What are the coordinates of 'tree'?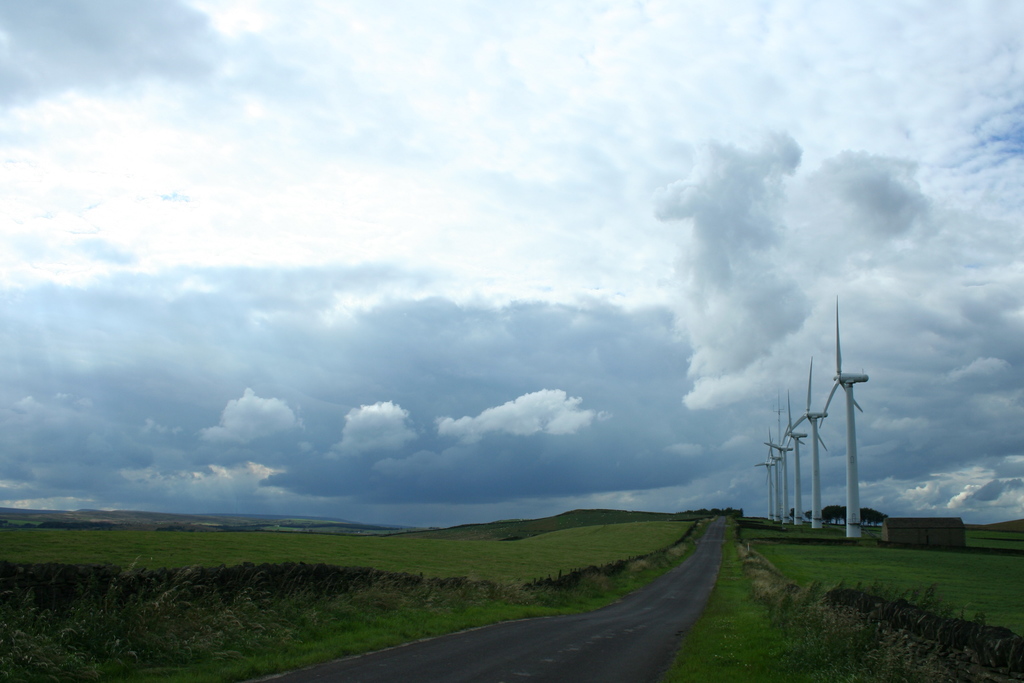
[787,505,796,521].
